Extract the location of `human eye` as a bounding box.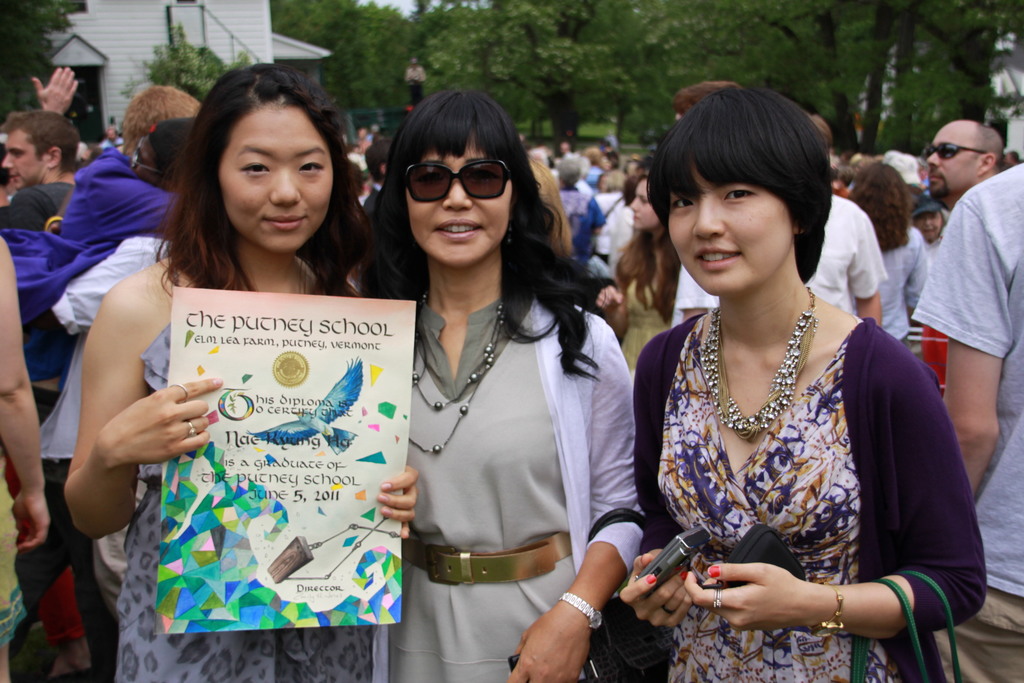
(left=236, top=156, right=274, bottom=176).
